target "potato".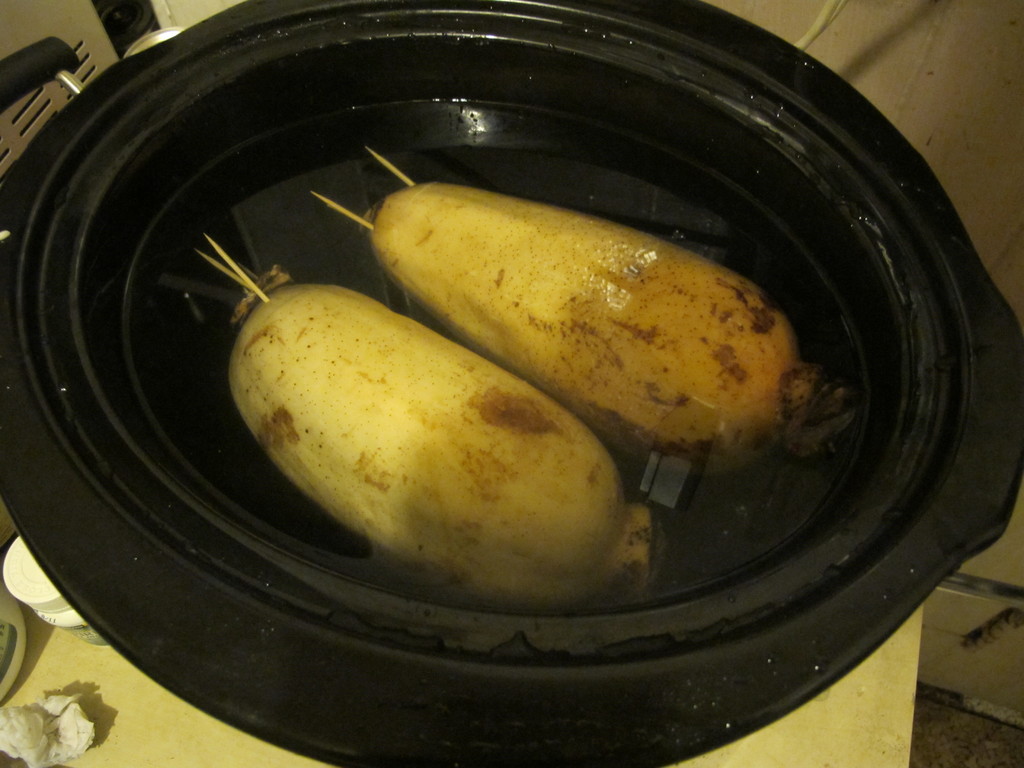
Target region: bbox=[228, 282, 628, 605].
